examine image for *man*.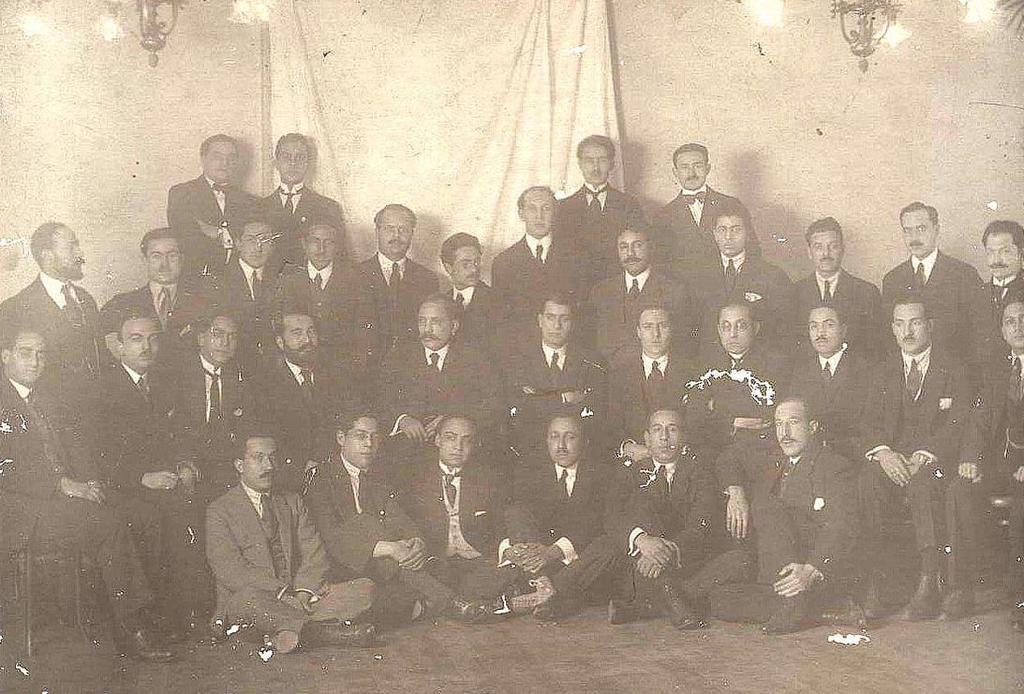
Examination result: [948,297,1023,628].
